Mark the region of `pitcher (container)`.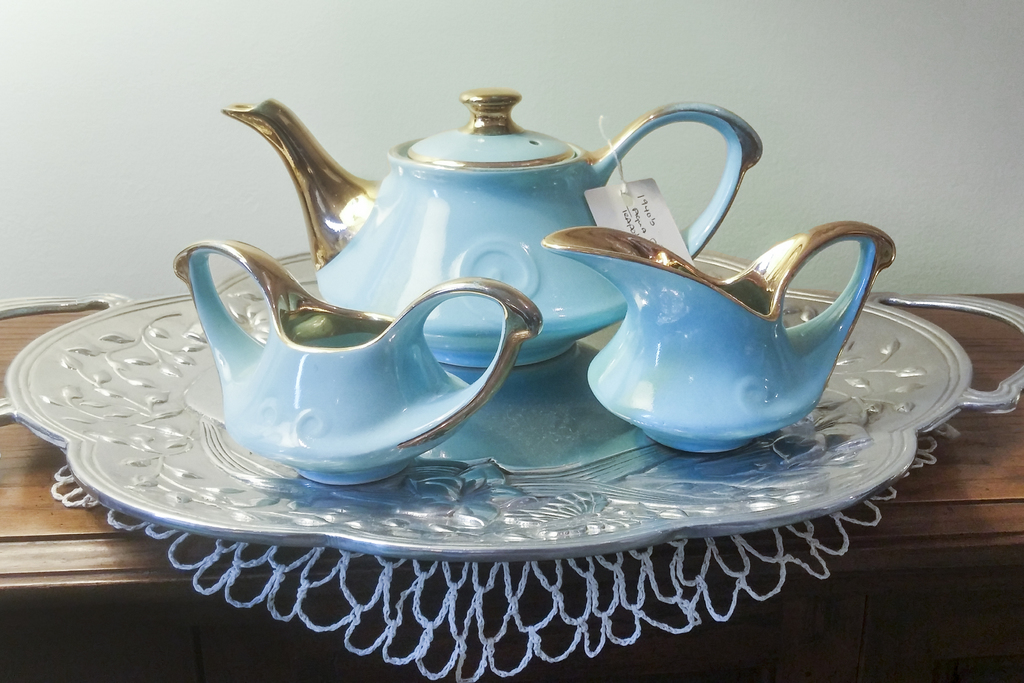
Region: 544, 229, 894, 454.
